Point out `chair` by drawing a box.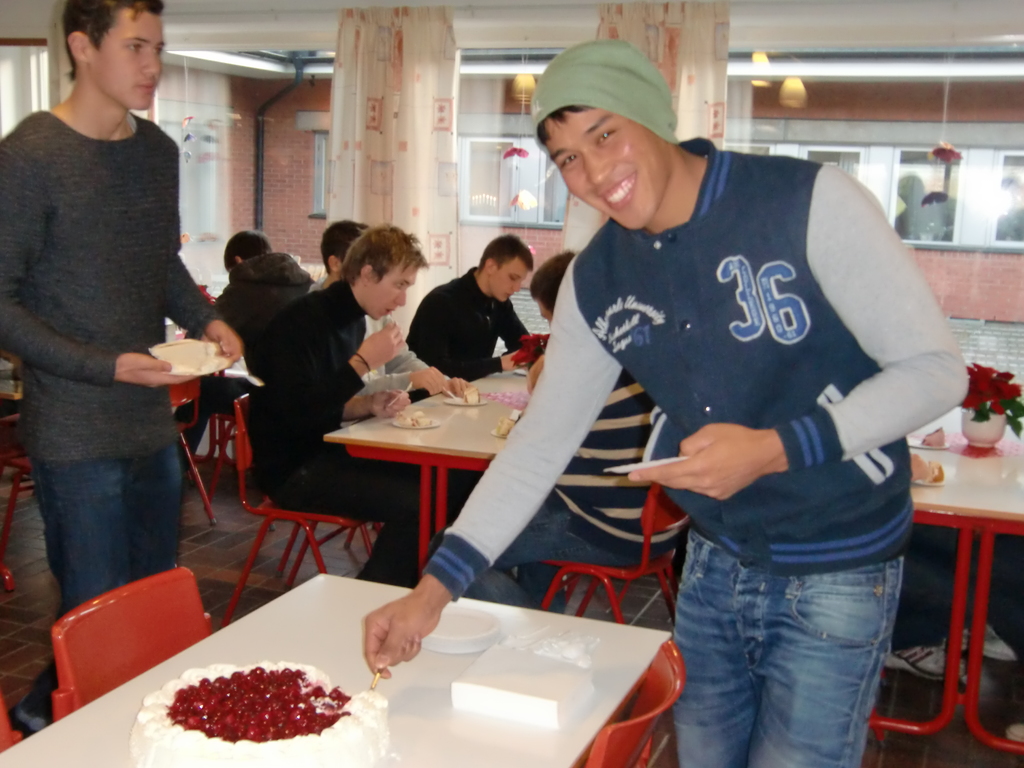
l=579, t=635, r=686, b=767.
